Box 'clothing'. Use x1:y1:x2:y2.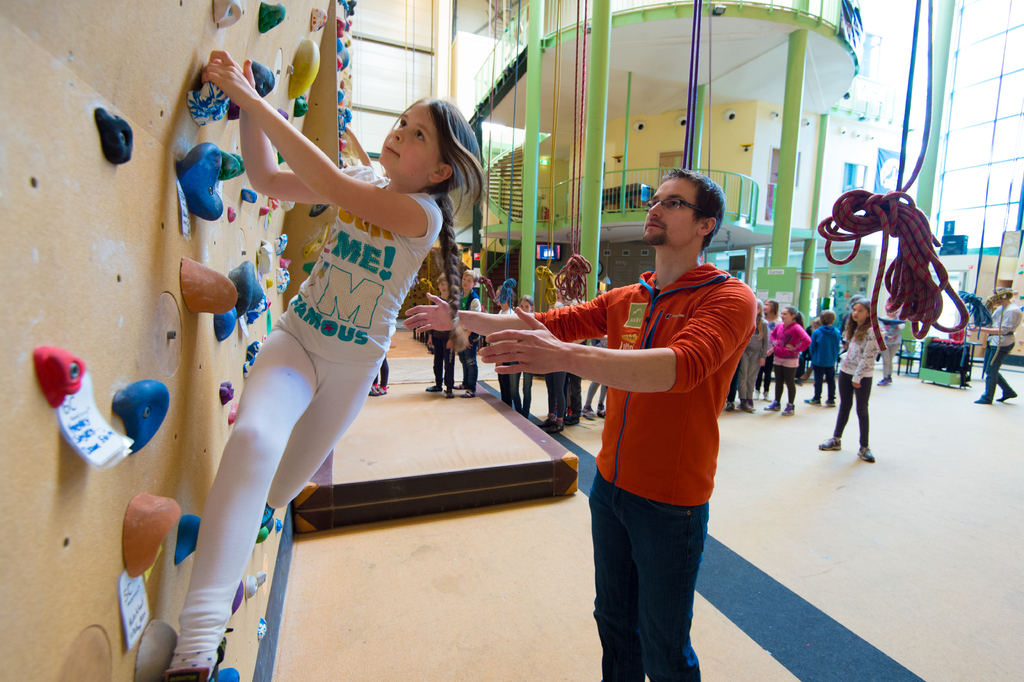
727:367:740:405.
